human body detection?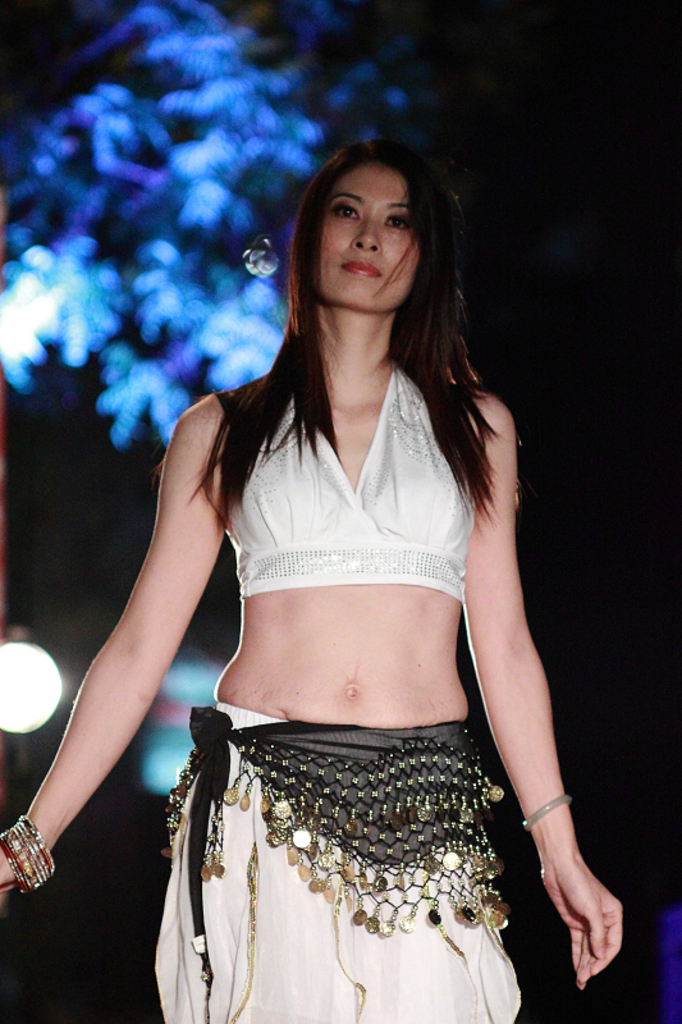
box(0, 125, 624, 1023)
